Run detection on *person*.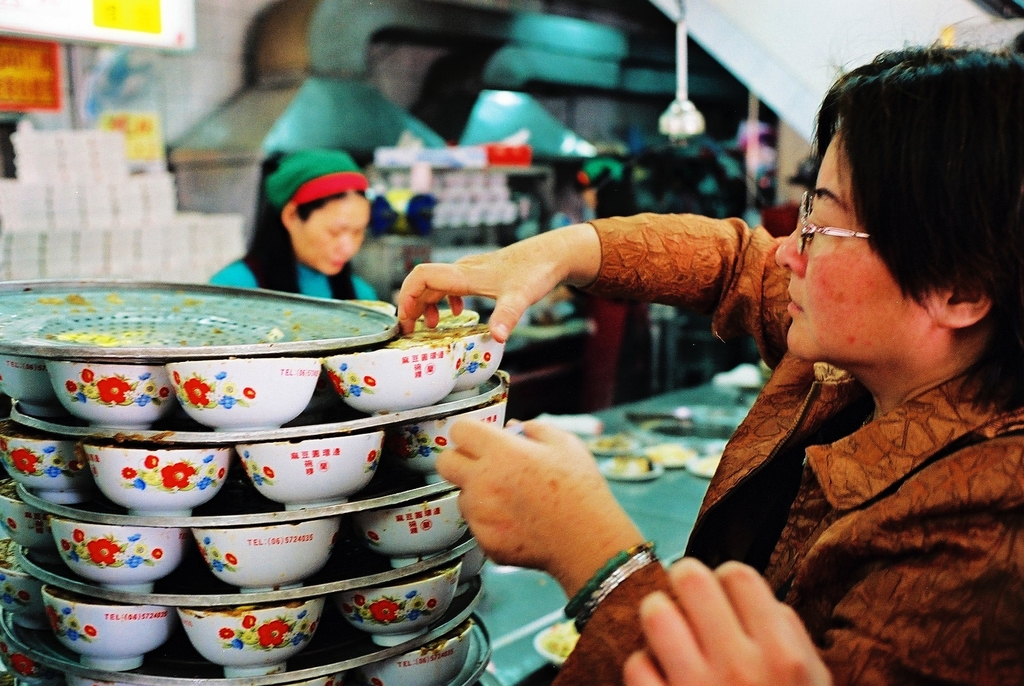
Result: bbox=[395, 41, 1020, 685].
